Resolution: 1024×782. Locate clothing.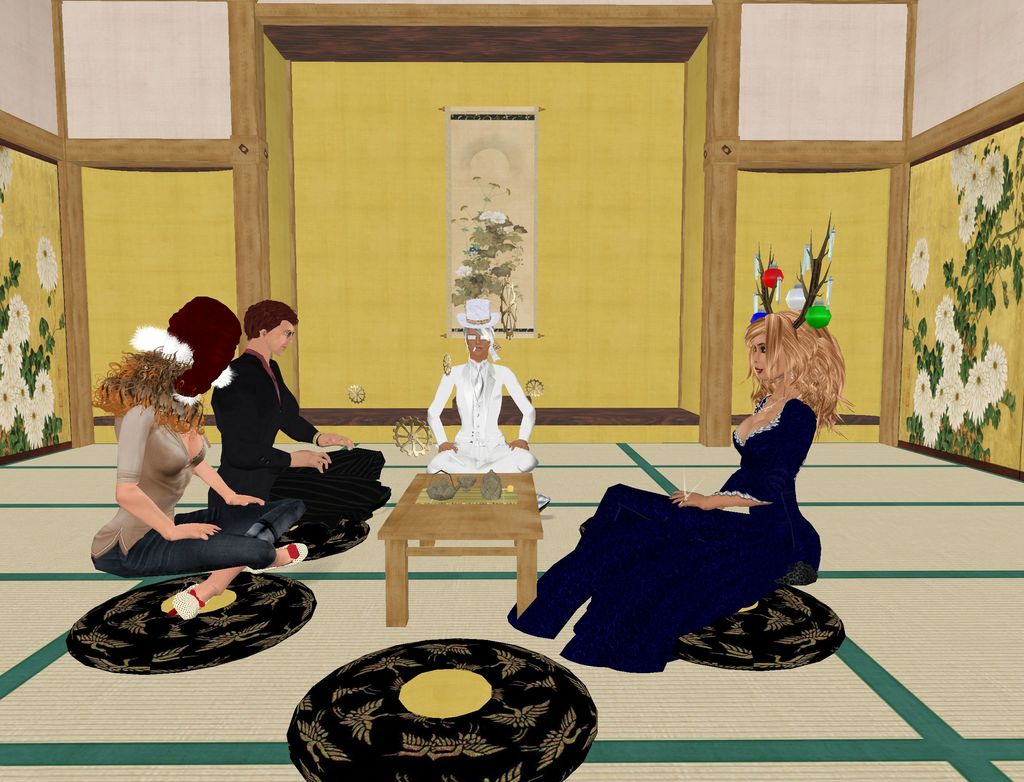
bbox=[409, 359, 535, 476].
